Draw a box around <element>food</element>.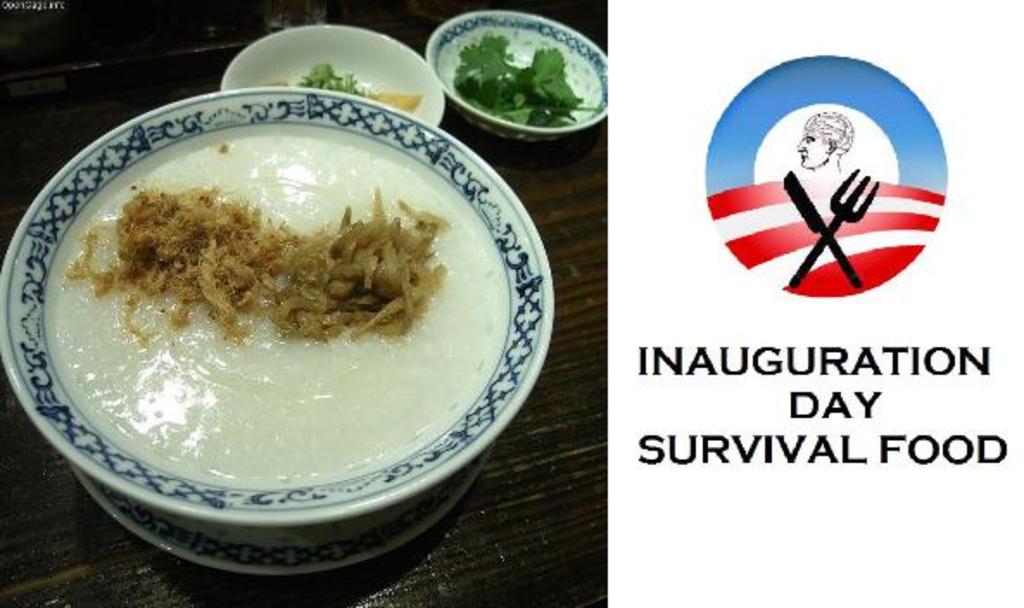
62:126:516:529.
